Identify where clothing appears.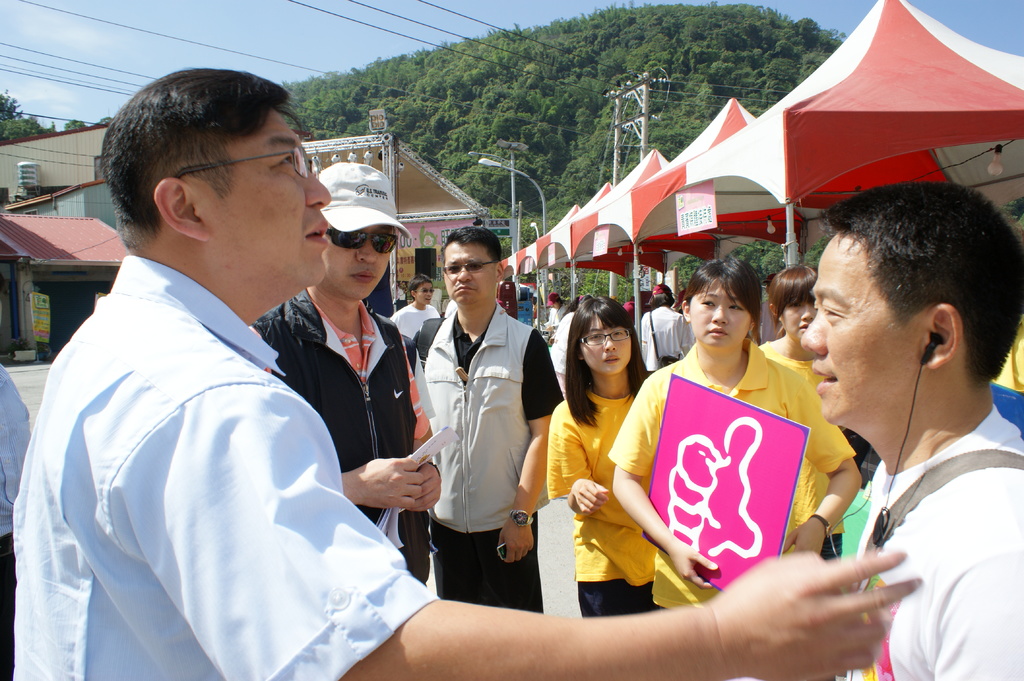
Appears at 854 413 1023 680.
